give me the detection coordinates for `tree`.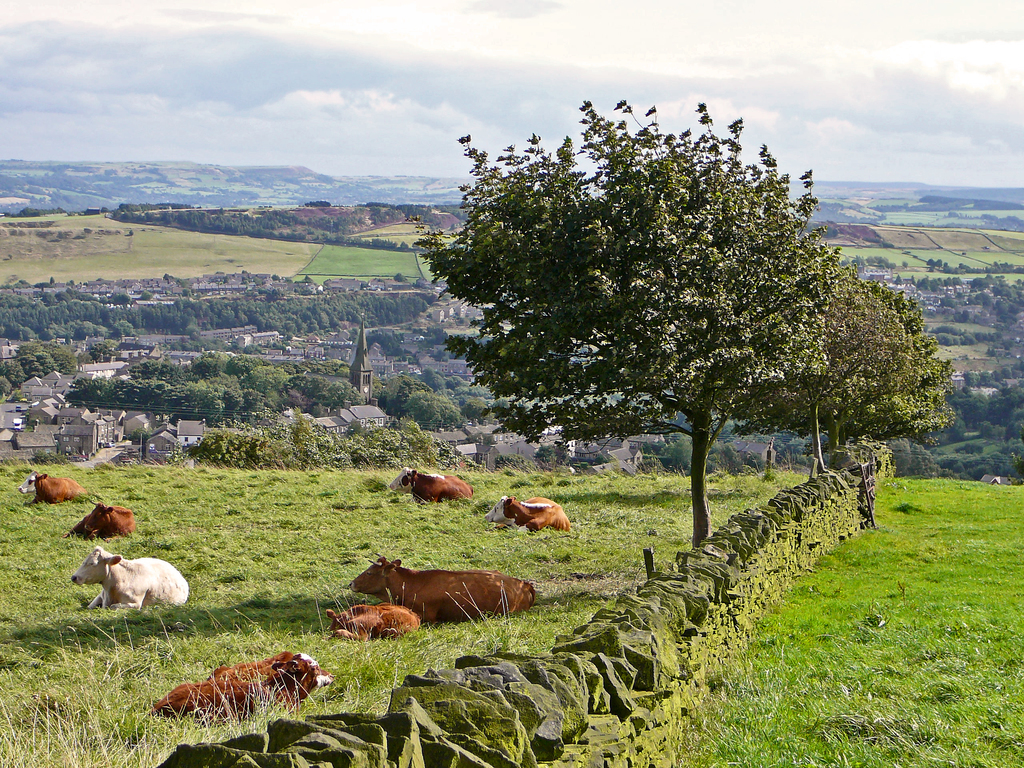
970/273/991/292.
